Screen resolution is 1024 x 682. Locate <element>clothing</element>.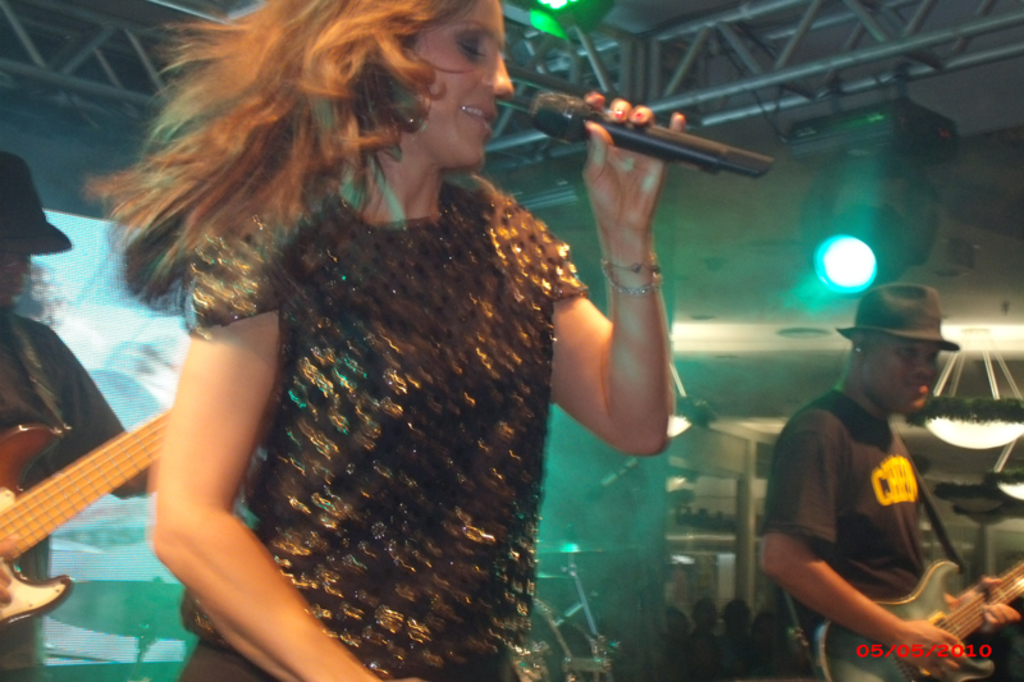
(left=161, top=118, right=589, bottom=677).
